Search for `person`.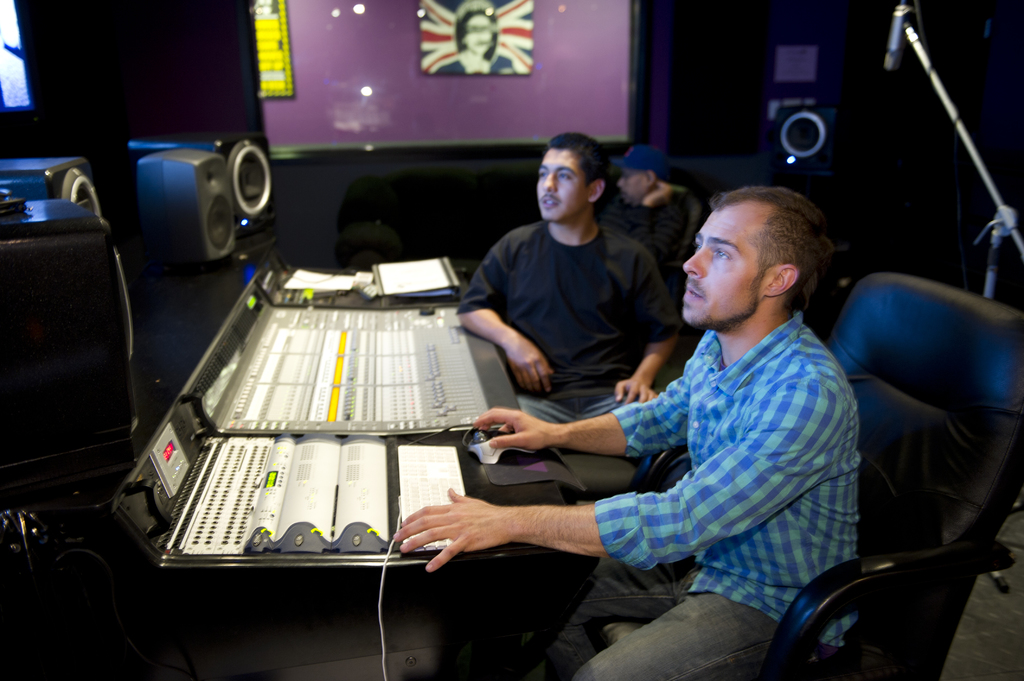
Found at {"left": 453, "top": 132, "right": 684, "bottom": 428}.
